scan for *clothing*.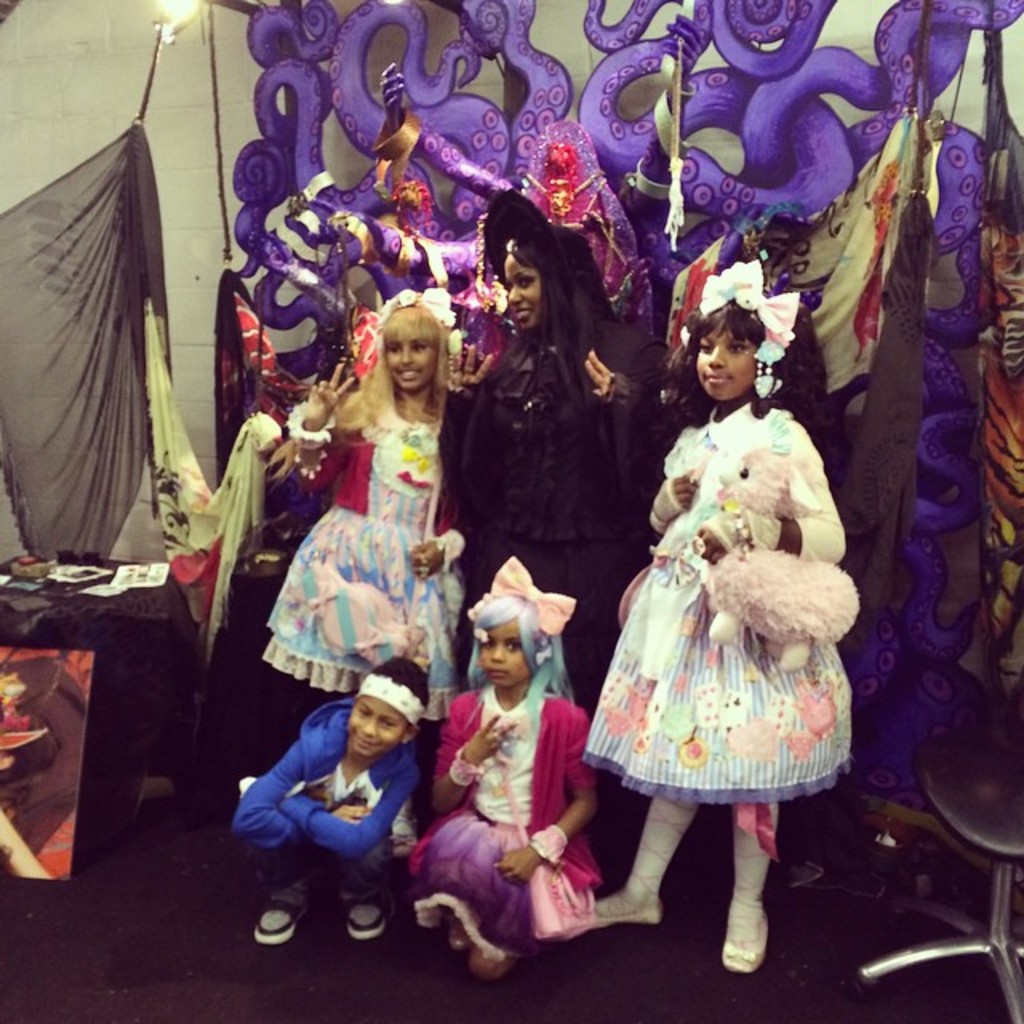
Scan result: bbox(698, 259, 800, 368).
